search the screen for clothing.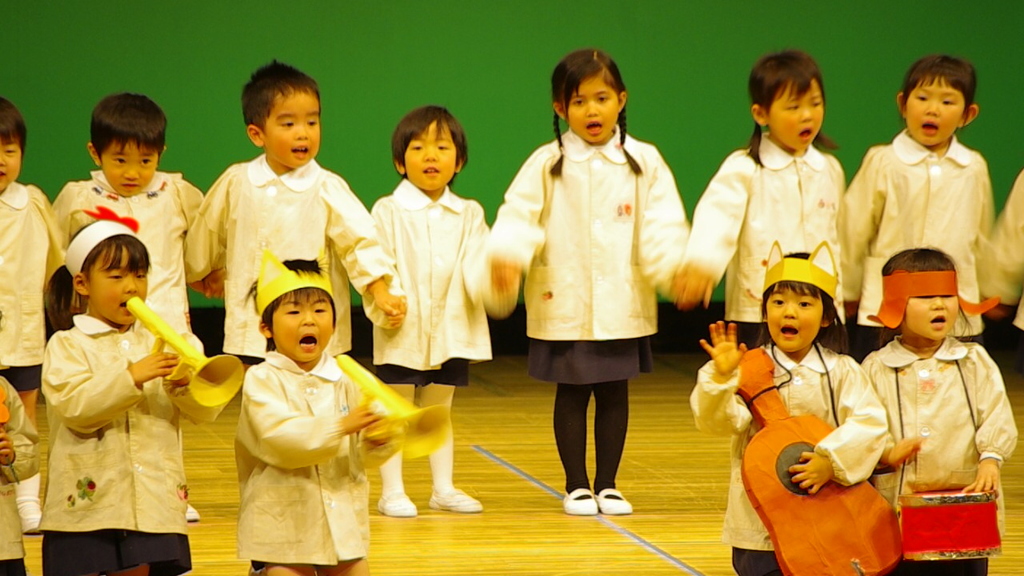
Found at <region>690, 345, 888, 575</region>.
